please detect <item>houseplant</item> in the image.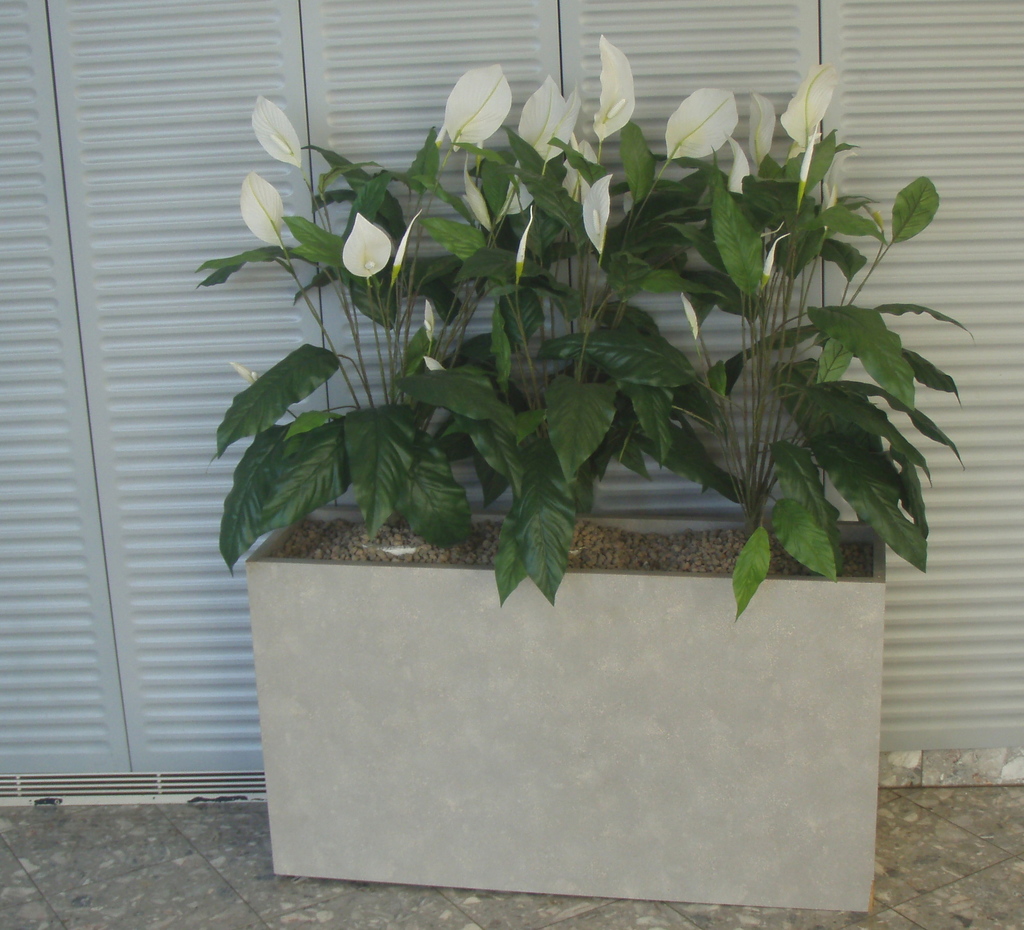
pyautogui.locateOnScreen(196, 38, 989, 914).
